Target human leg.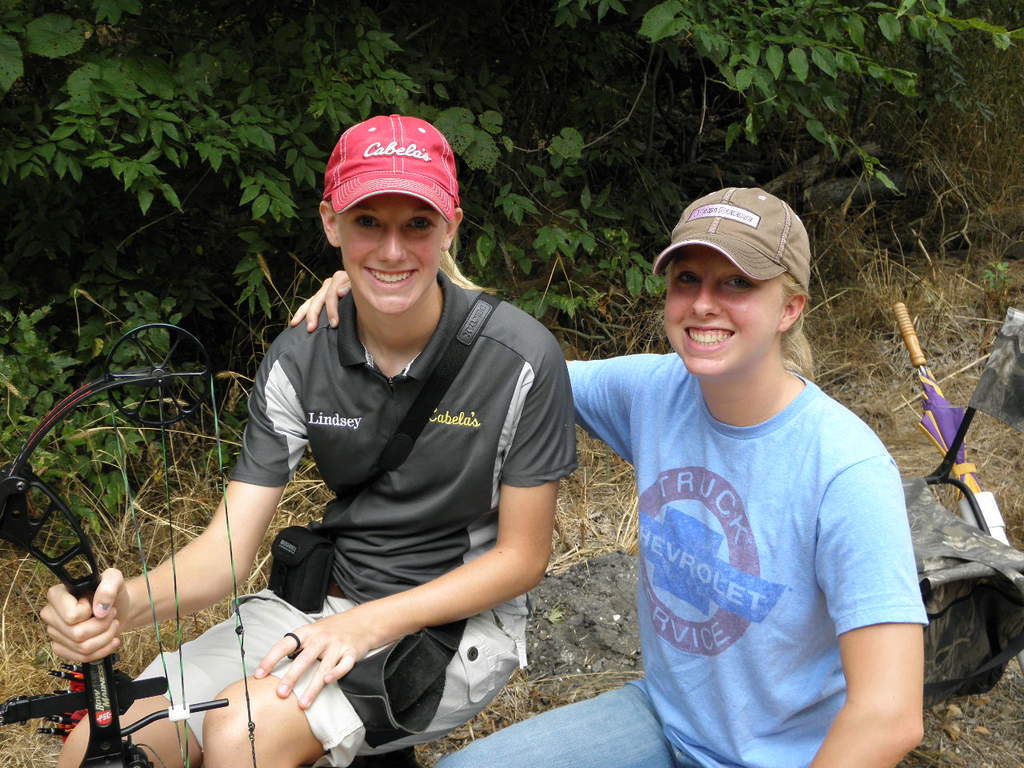
Target region: {"x1": 53, "y1": 594, "x2": 306, "y2": 764}.
